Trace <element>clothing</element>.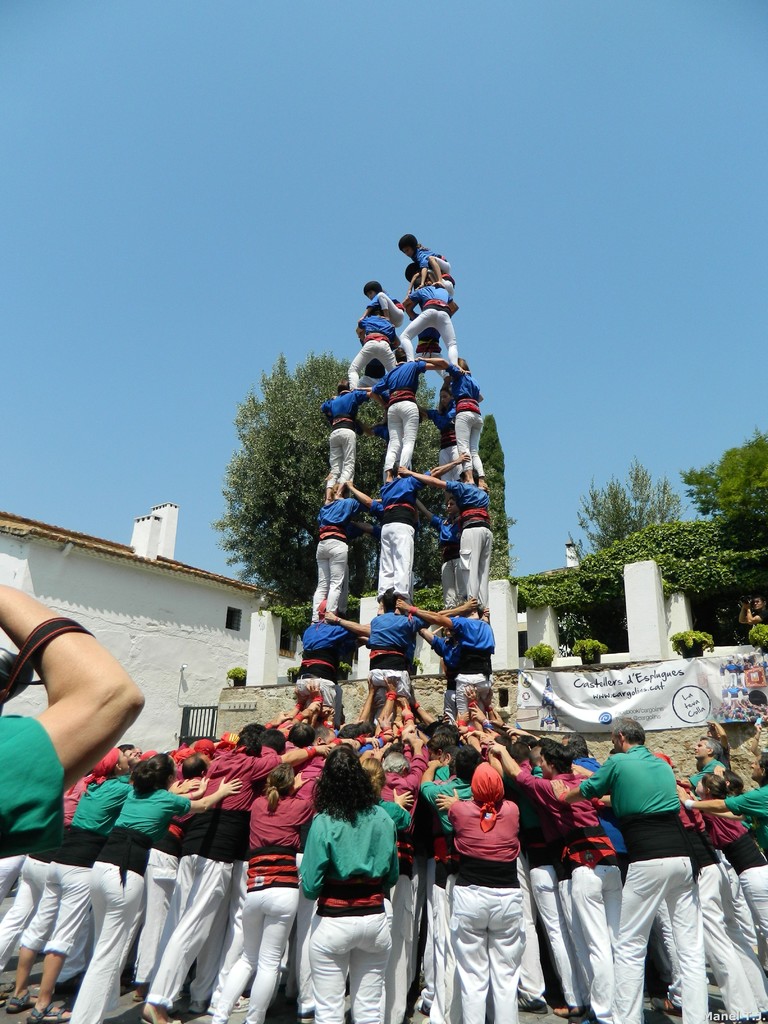
Traced to 387,759,428,1023.
